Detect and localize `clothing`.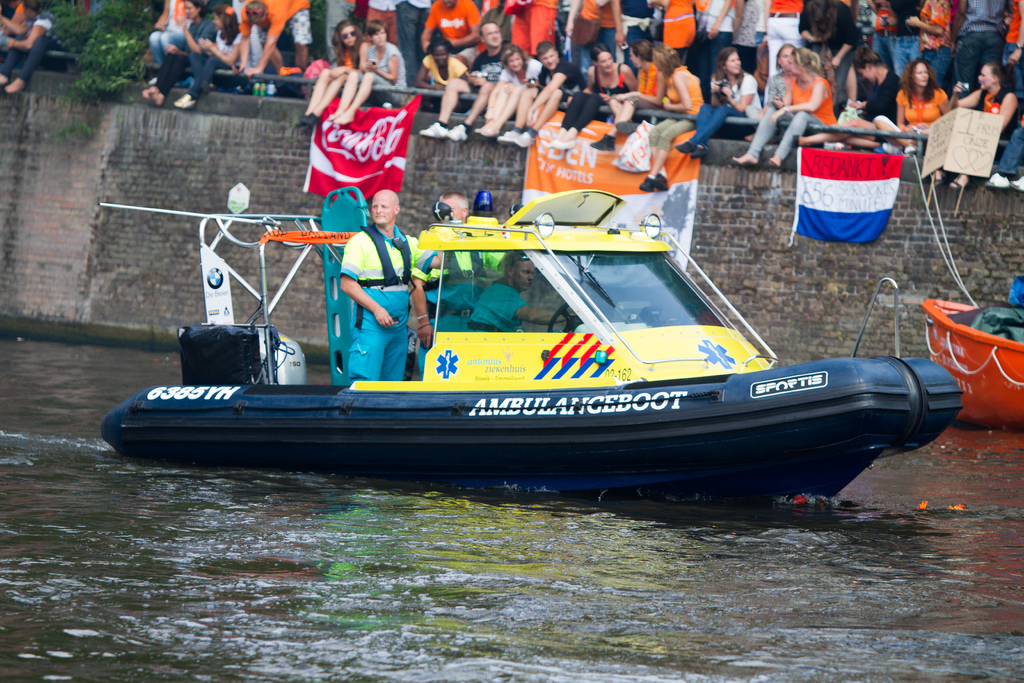
Localized at bbox=(532, 51, 583, 90).
